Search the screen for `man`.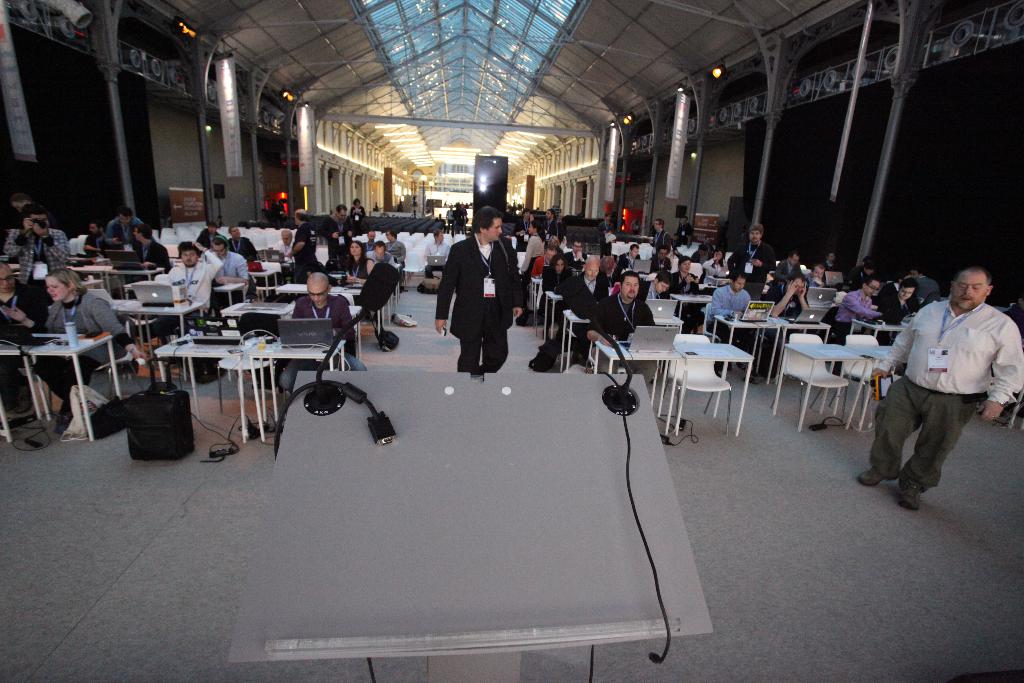
Found at Rect(130, 224, 172, 268).
